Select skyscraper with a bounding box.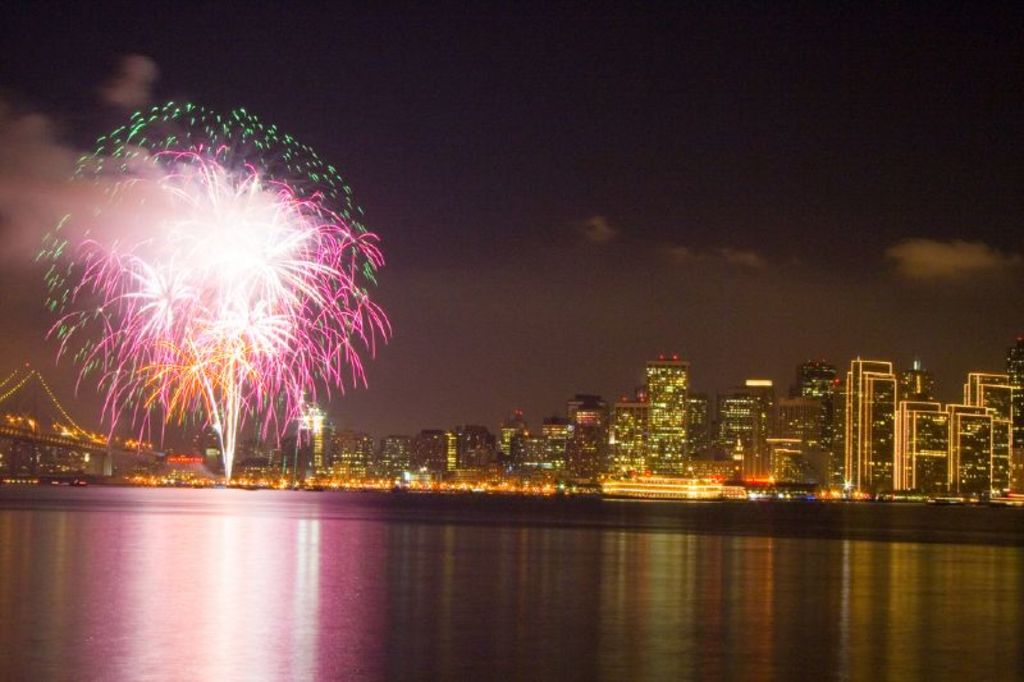
644, 354, 689, 475.
